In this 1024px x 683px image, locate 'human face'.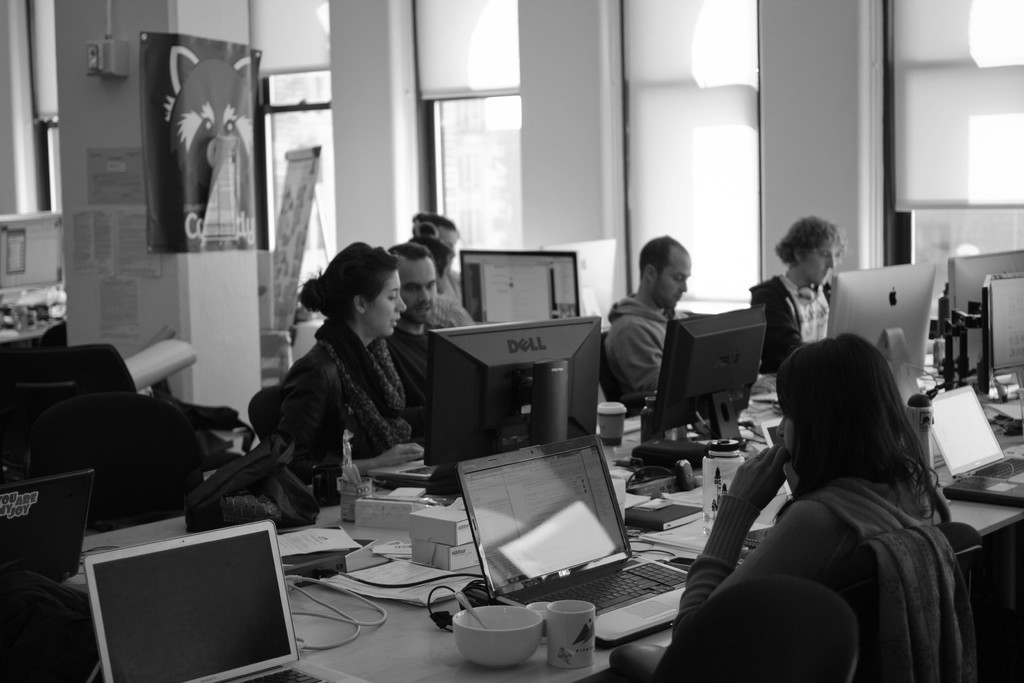
Bounding box: 399 256 439 321.
